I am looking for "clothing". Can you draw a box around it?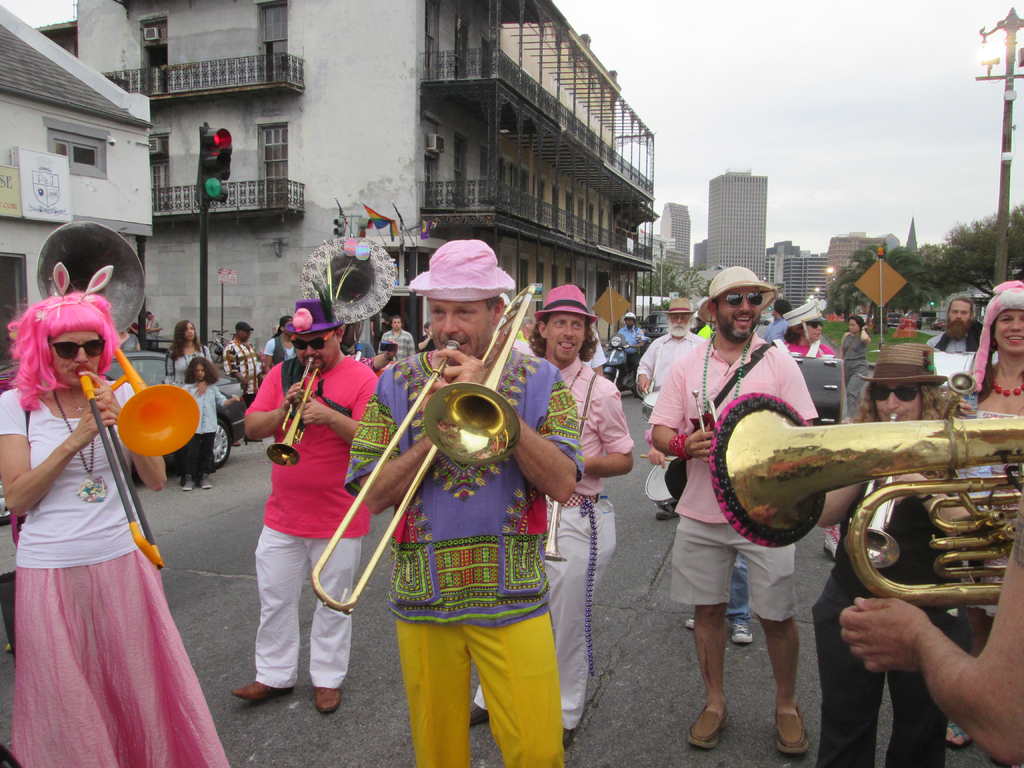
Sure, the bounding box is bbox=(0, 364, 235, 765).
